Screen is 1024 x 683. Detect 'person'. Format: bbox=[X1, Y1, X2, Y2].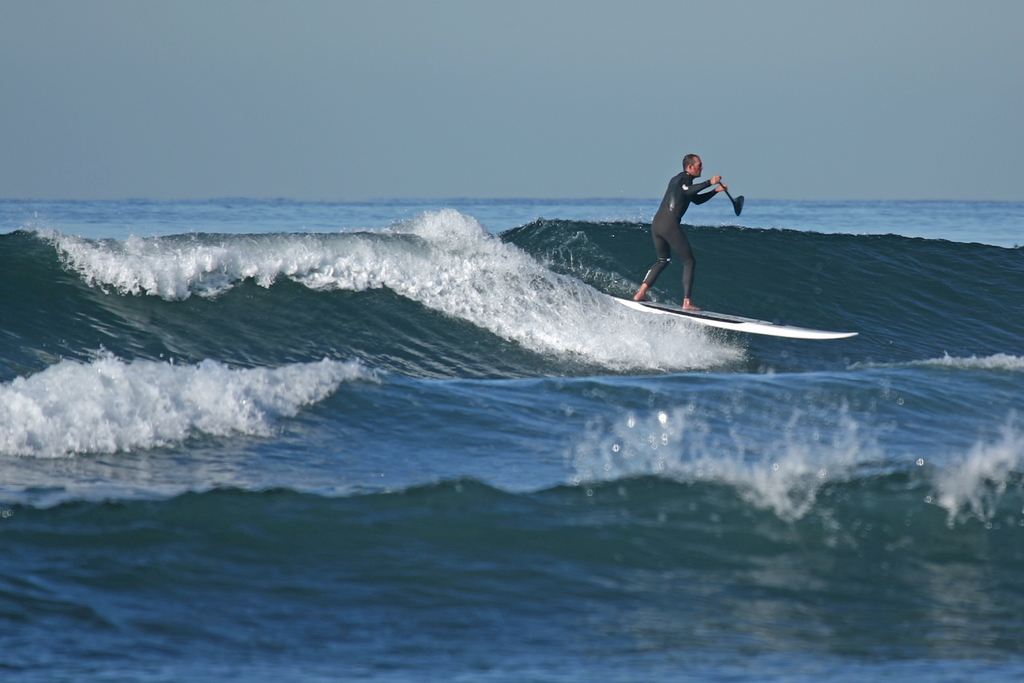
bbox=[653, 134, 744, 310].
